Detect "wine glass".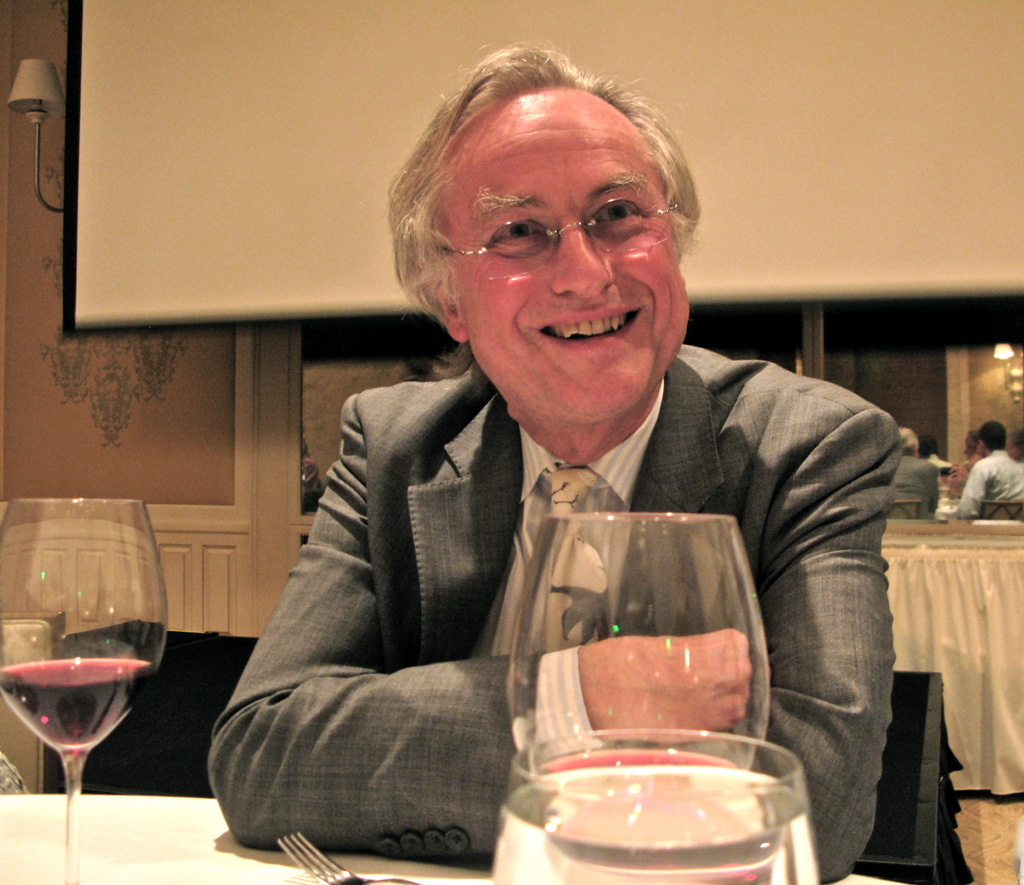
Detected at x1=508, y1=503, x2=774, y2=884.
